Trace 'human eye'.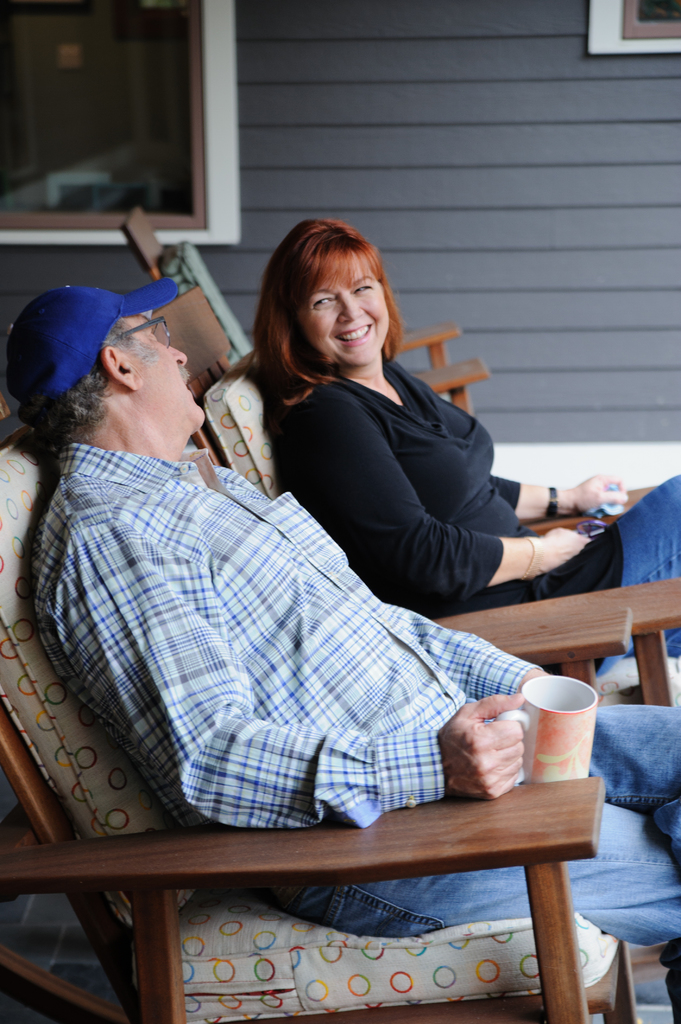
Traced to BBox(307, 286, 345, 308).
